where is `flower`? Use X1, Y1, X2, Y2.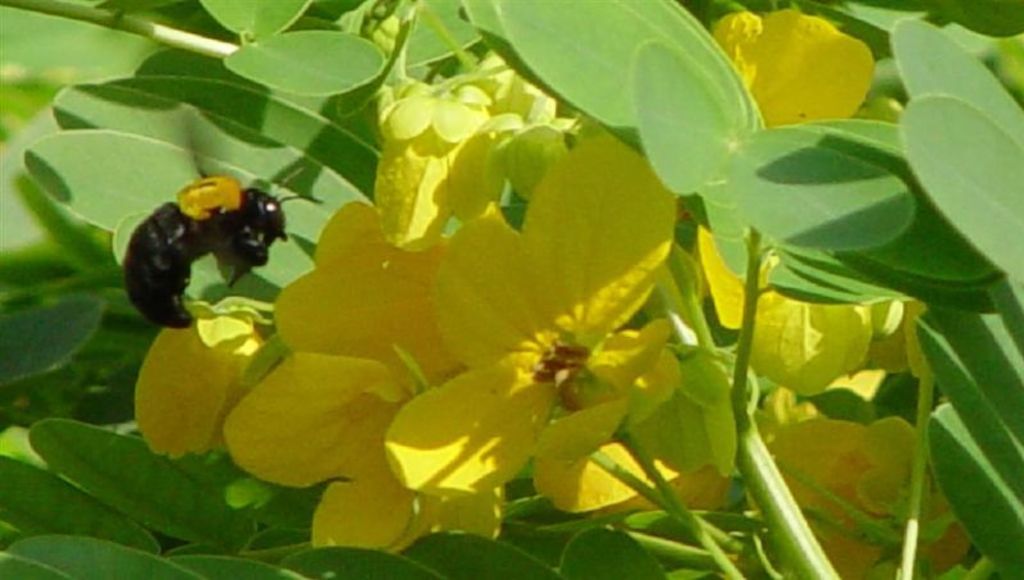
717, 0, 897, 117.
